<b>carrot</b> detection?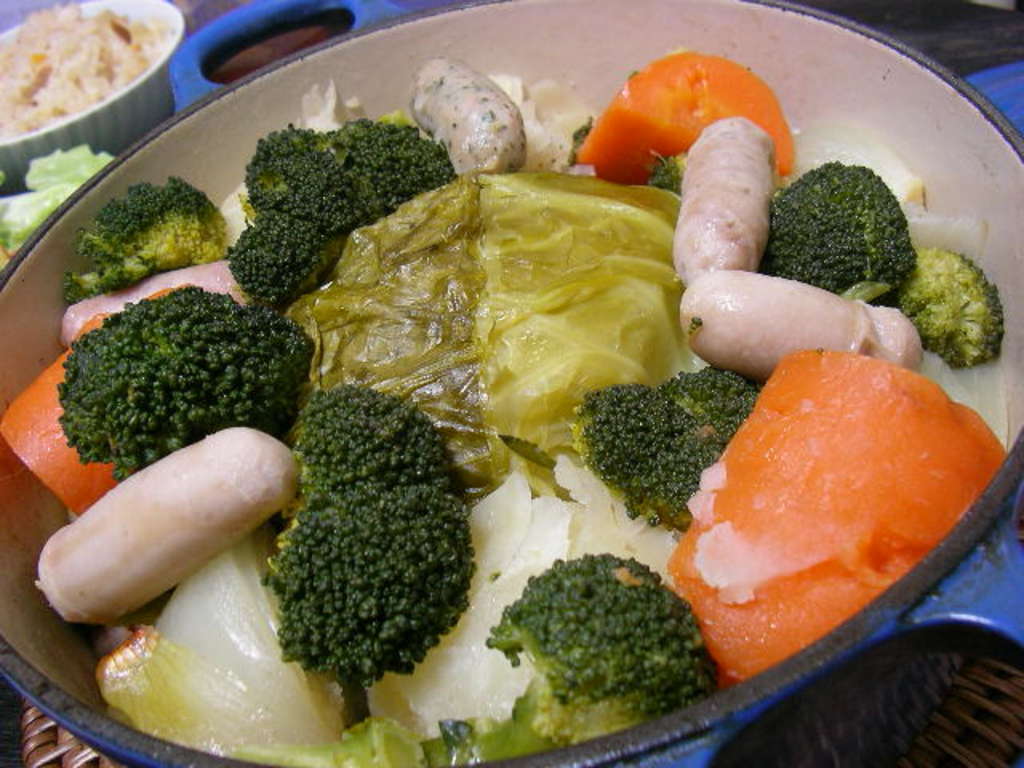
574/58/803/190
